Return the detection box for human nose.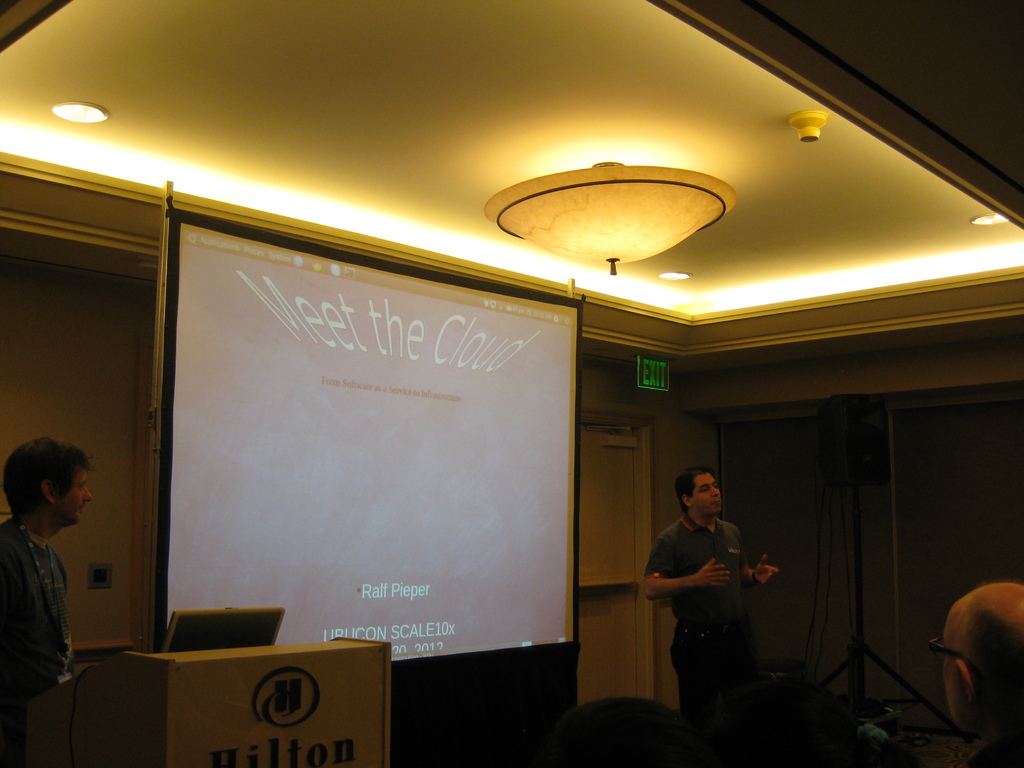
BBox(708, 486, 718, 499).
